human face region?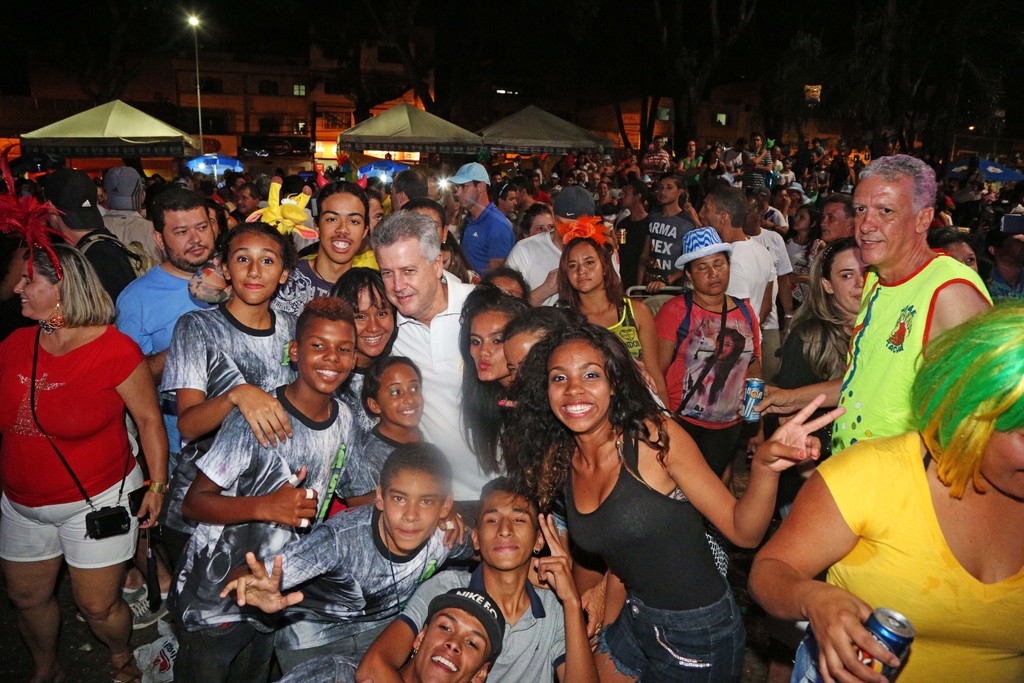
<region>420, 604, 490, 682</region>
